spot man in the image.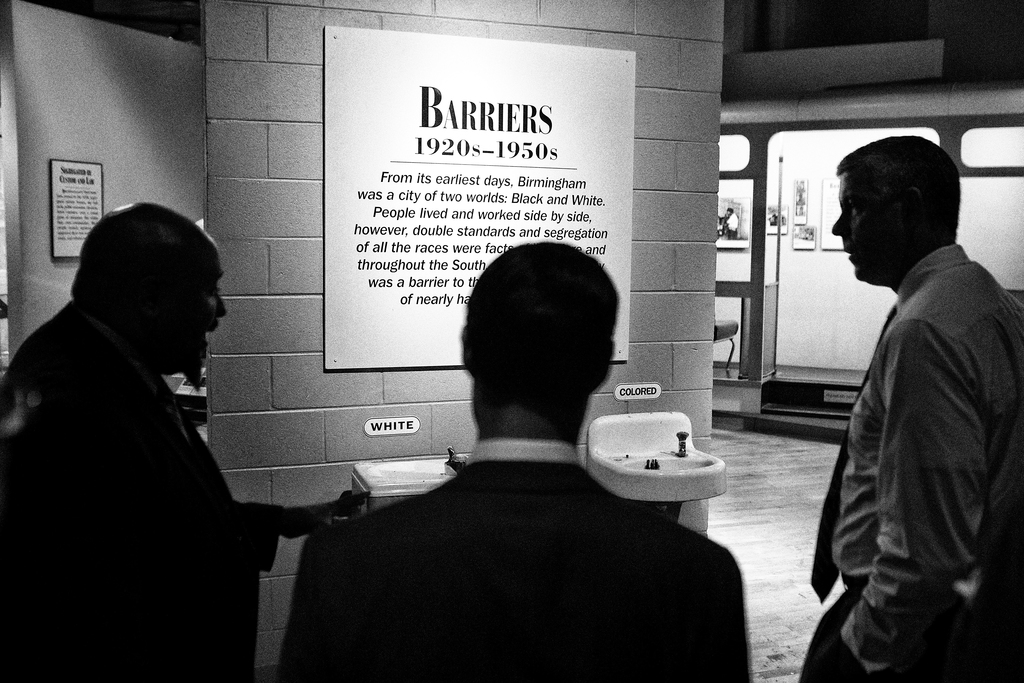
man found at detection(276, 235, 759, 682).
